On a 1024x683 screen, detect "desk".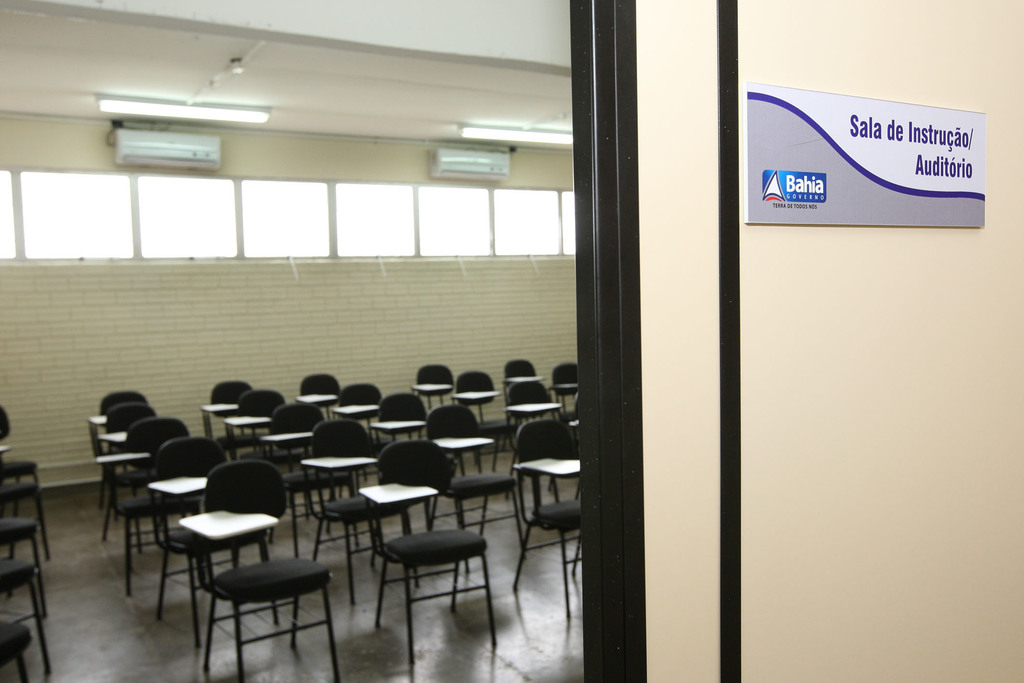
175, 507, 280, 539.
